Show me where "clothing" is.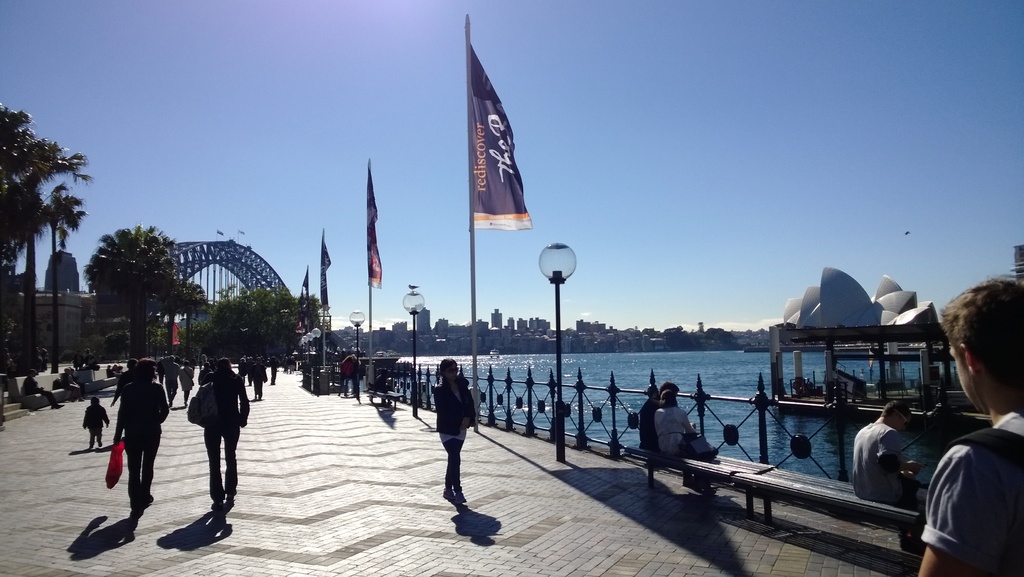
"clothing" is at [81, 401, 108, 442].
